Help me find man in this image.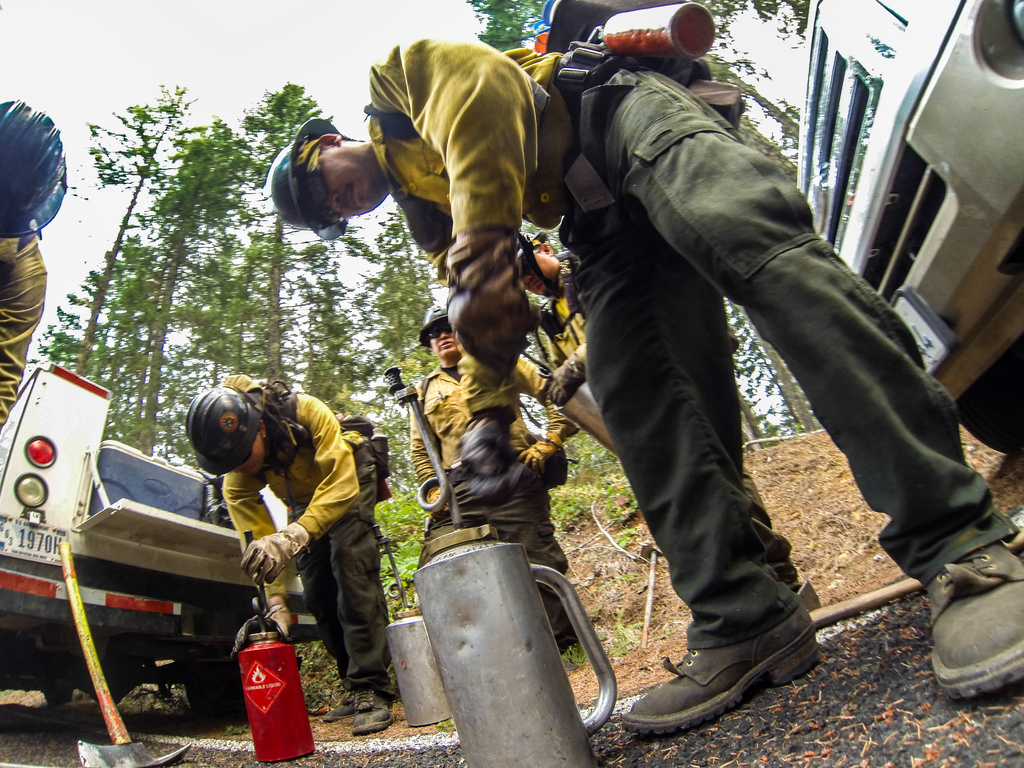
Found it: left=267, top=28, right=1023, bottom=741.
